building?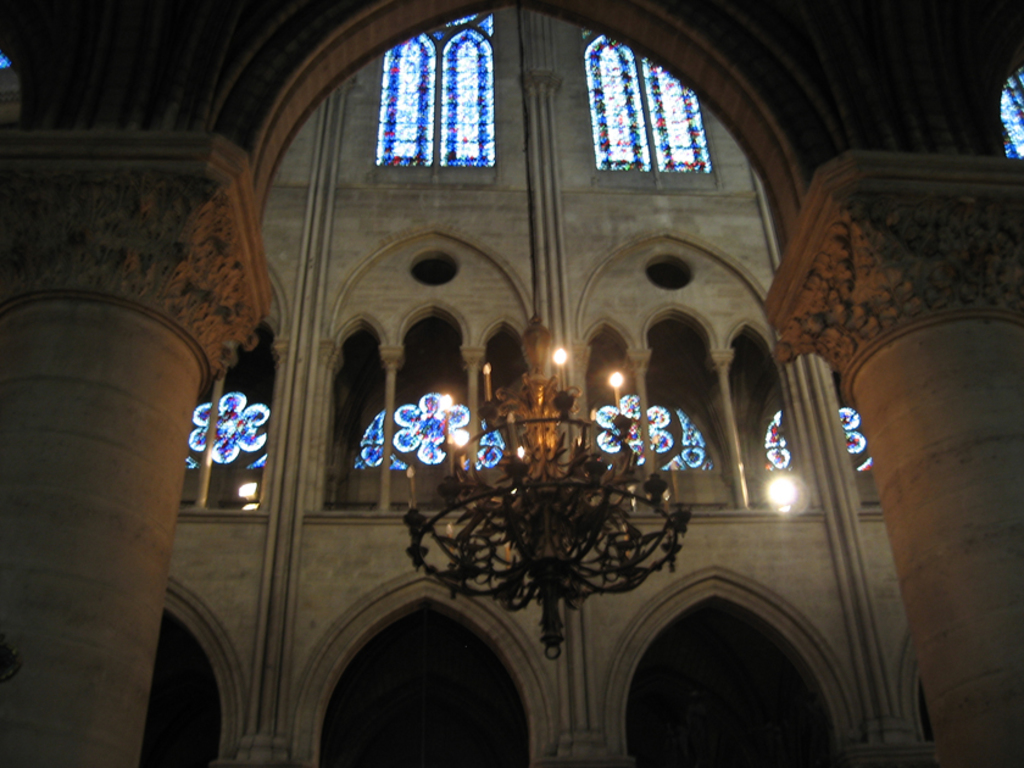
<region>0, 0, 1023, 767</region>
